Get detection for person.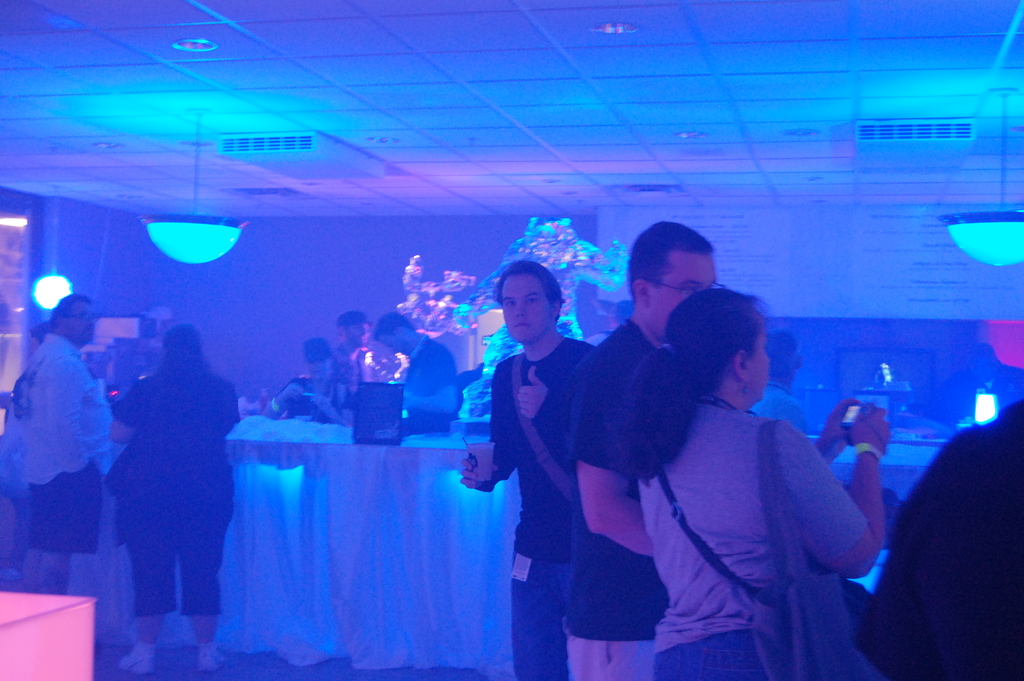
Detection: [x1=268, y1=333, x2=358, y2=429].
